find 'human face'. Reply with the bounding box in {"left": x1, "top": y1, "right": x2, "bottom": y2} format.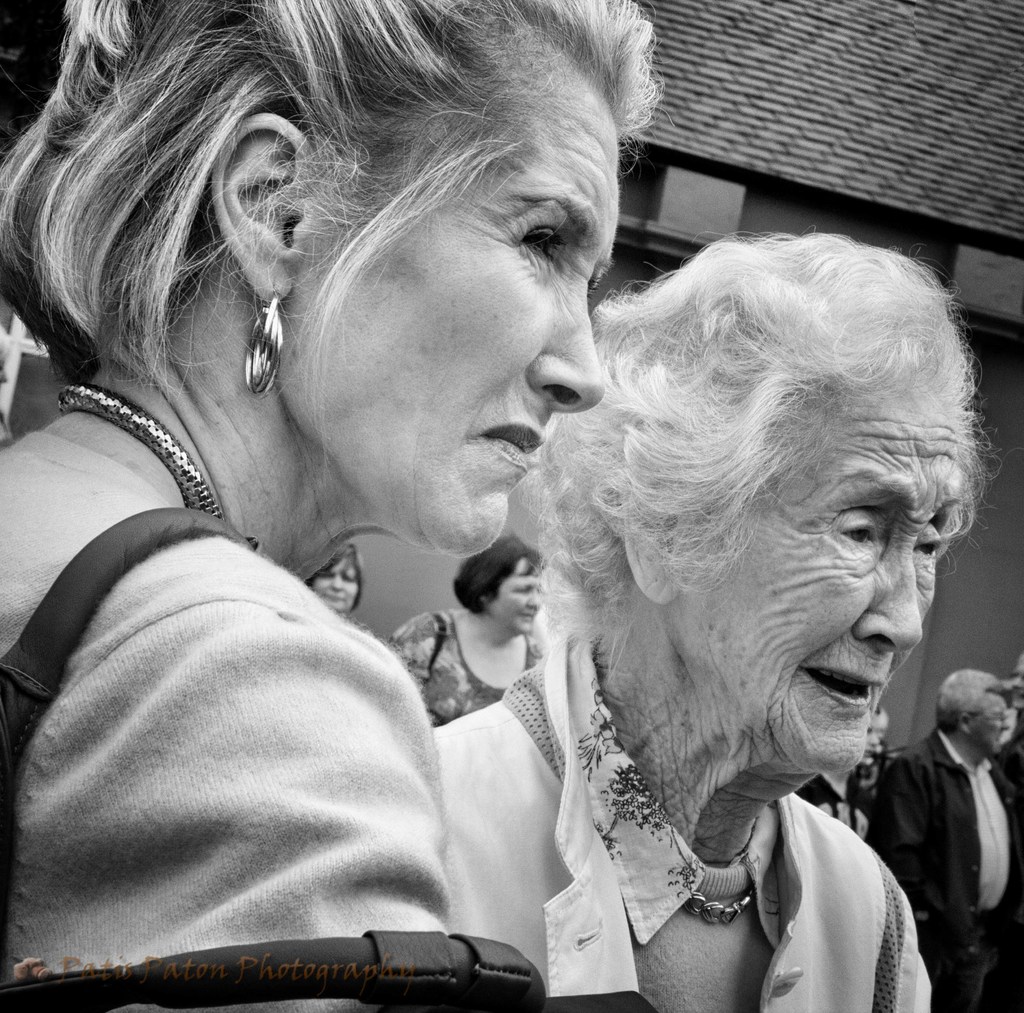
{"left": 970, "top": 692, "right": 1013, "bottom": 756}.
